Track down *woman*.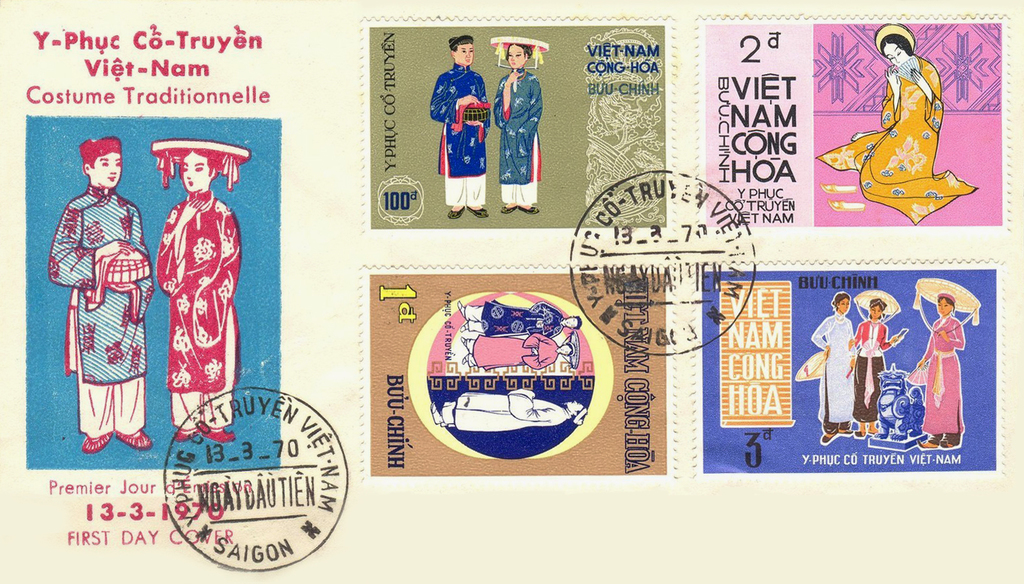
Tracked to 854:287:906:439.
